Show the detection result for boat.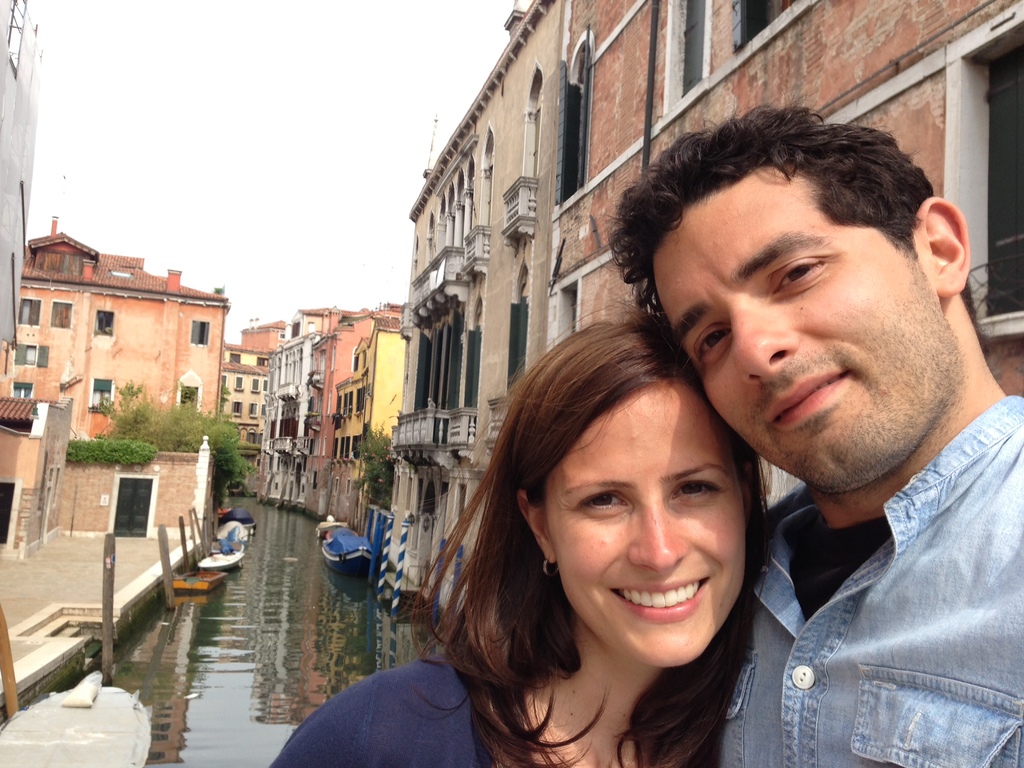
detection(197, 542, 248, 572).
